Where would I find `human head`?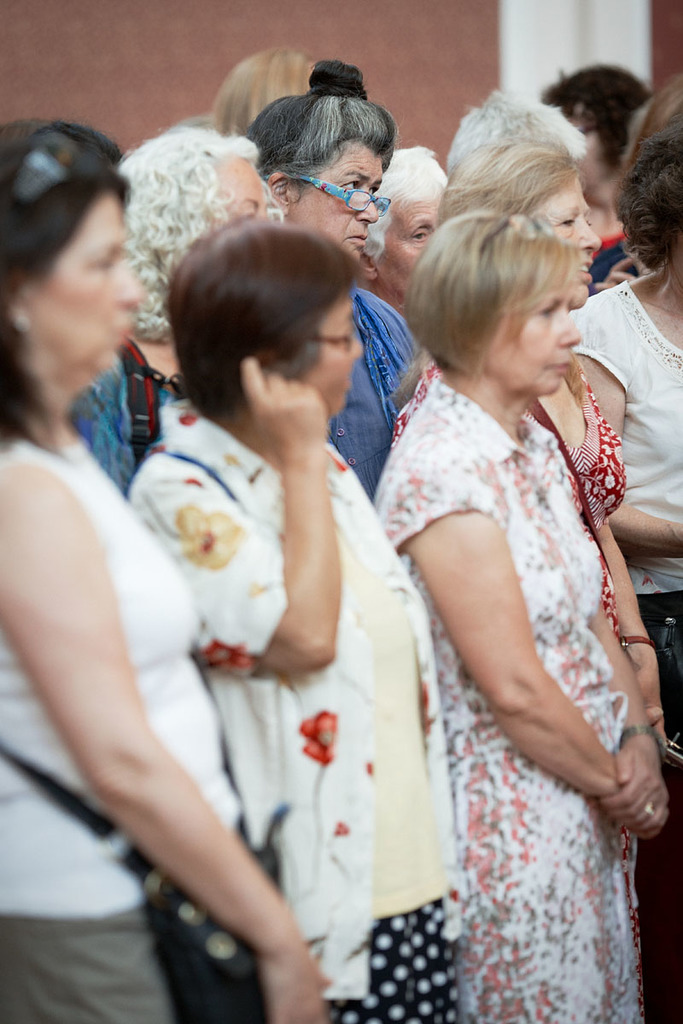
At l=616, t=74, r=682, b=280.
